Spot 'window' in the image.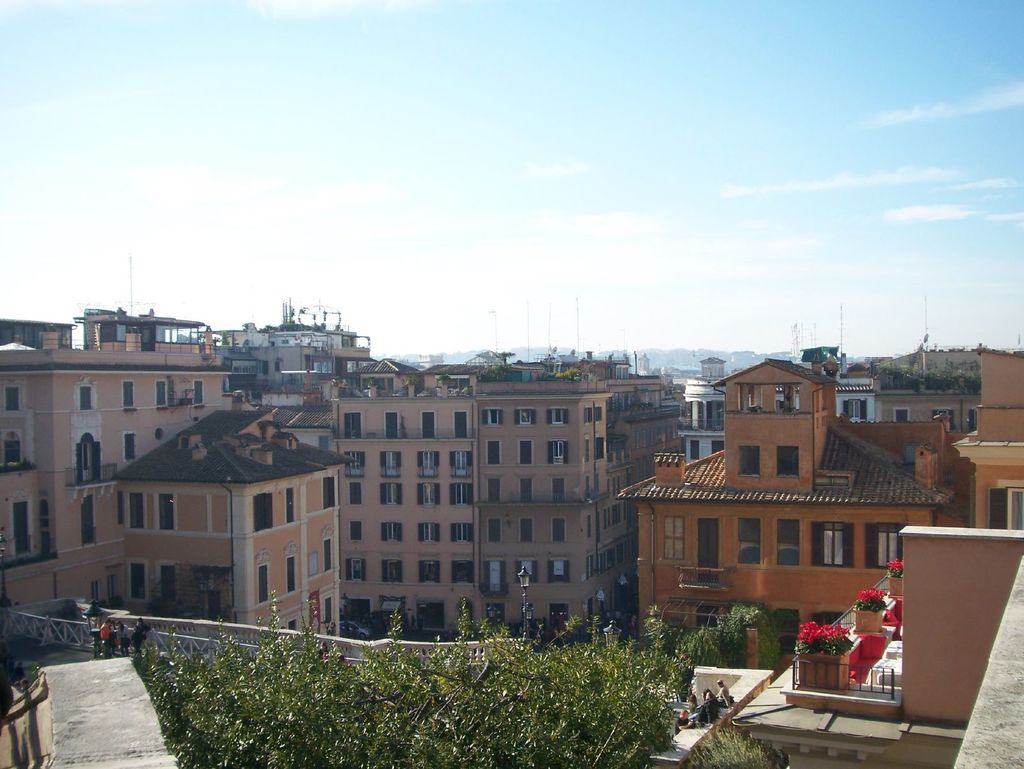
'window' found at (left=383, top=409, right=397, bottom=443).
